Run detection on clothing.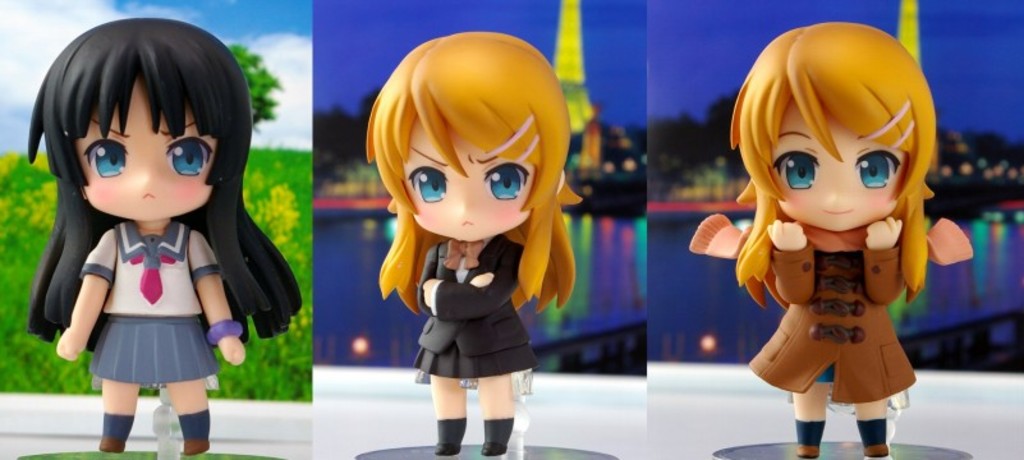
Result: [408, 233, 528, 382].
